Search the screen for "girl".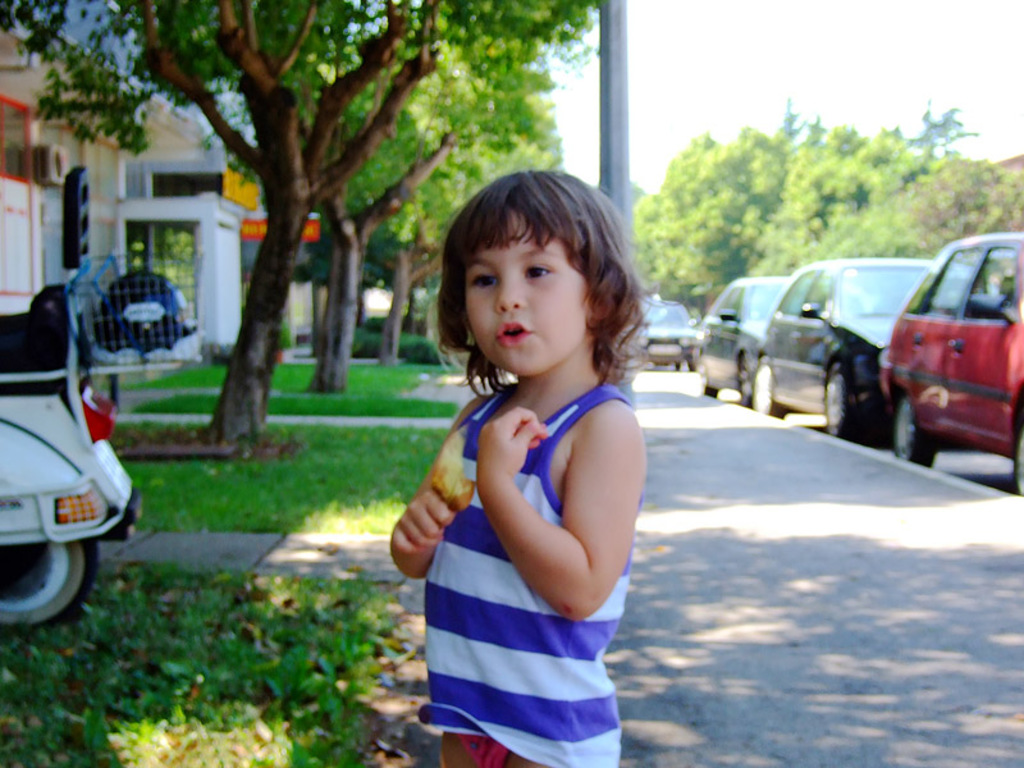
Found at crop(388, 172, 660, 767).
